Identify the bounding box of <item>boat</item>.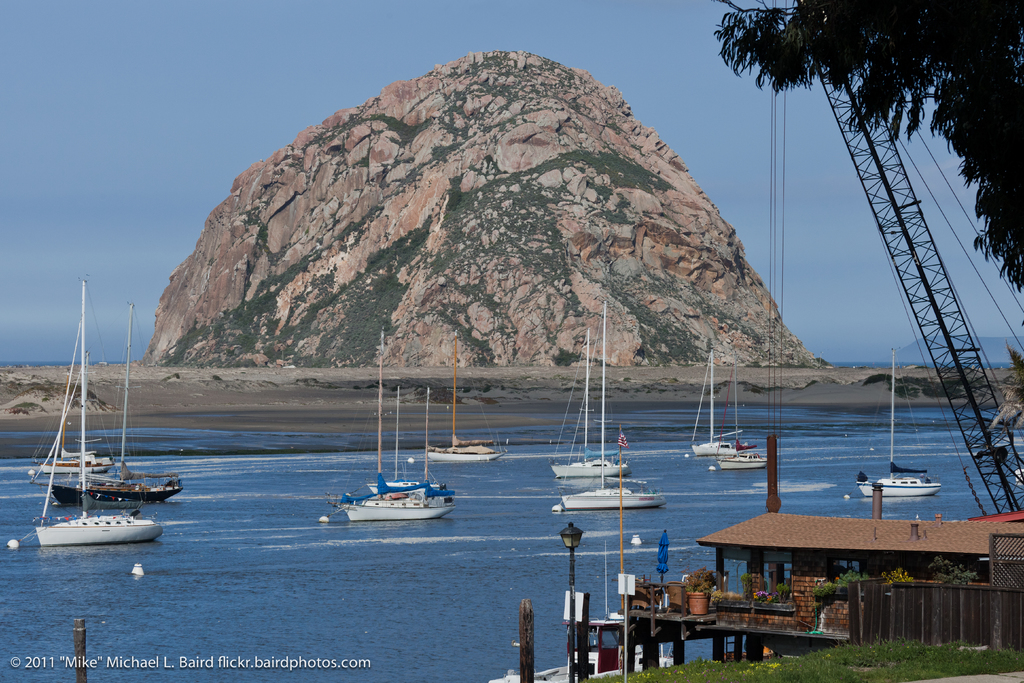
rect(553, 299, 664, 508).
